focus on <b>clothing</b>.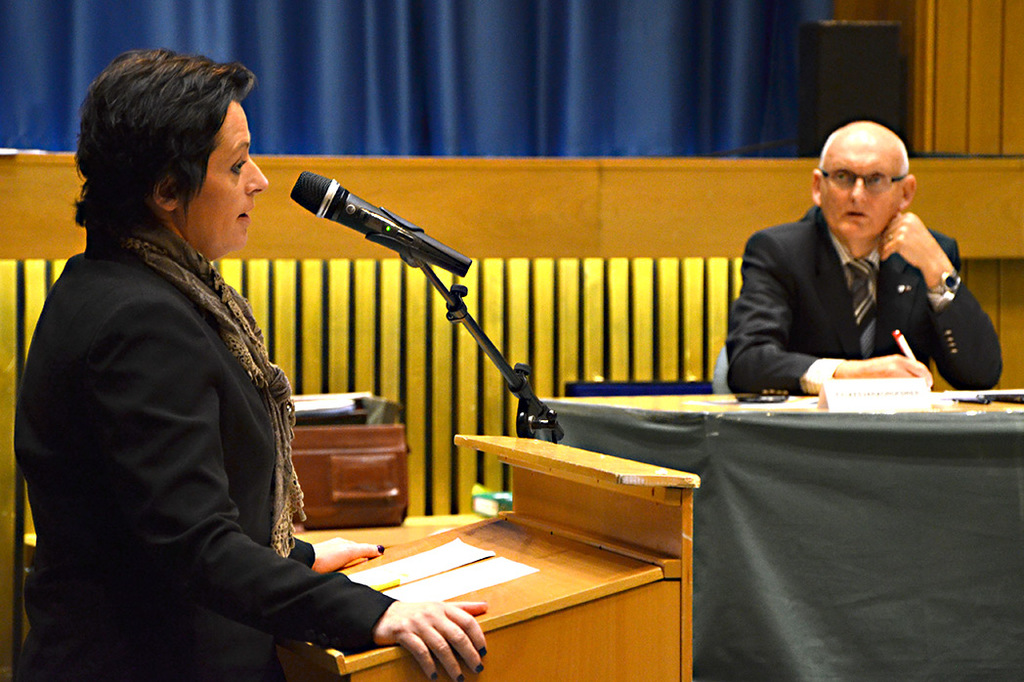
Focused at select_region(24, 151, 350, 681).
